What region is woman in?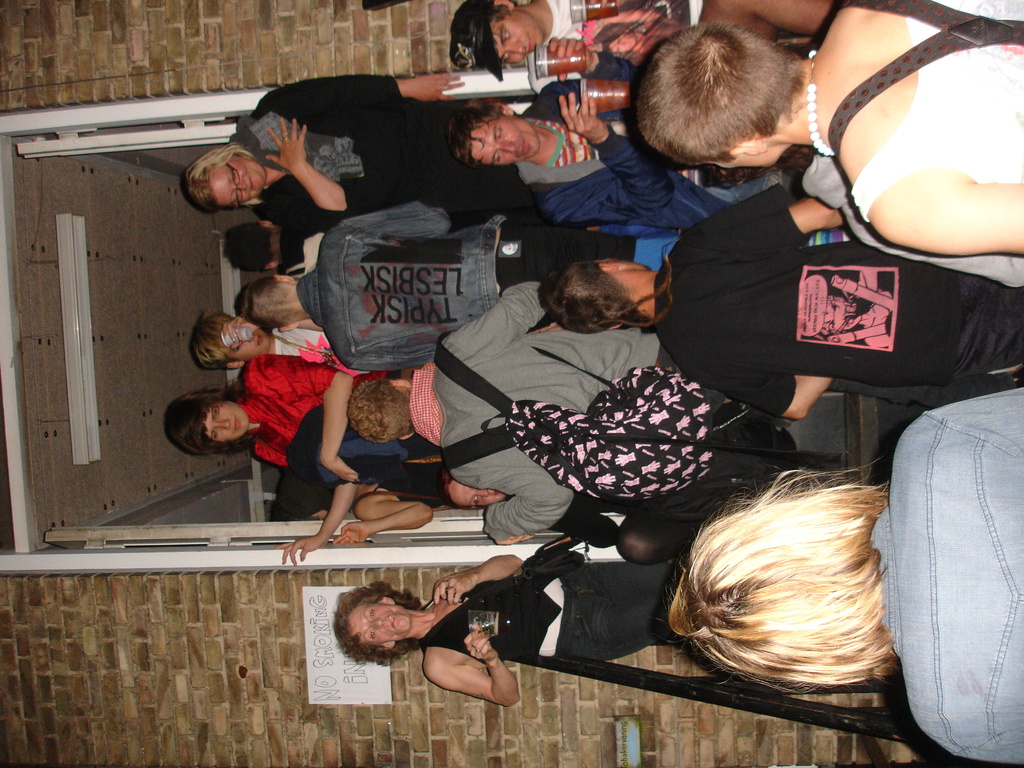
[x1=335, y1=536, x2=687, y2=705].
